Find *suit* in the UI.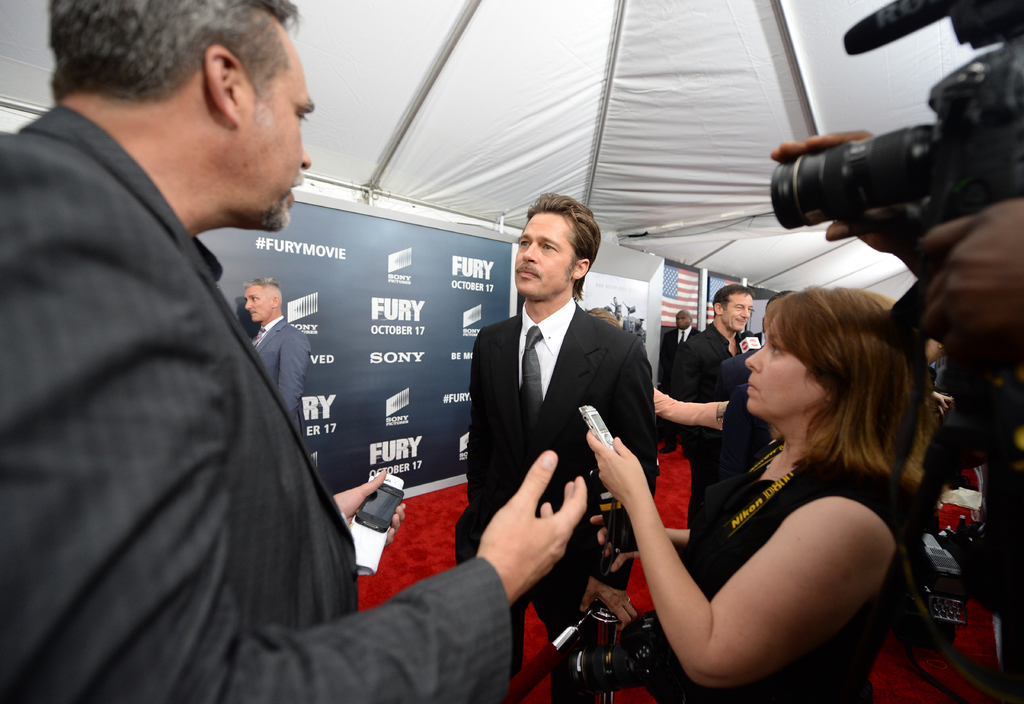
UI element at bbox(246, 315, 309, 438).
